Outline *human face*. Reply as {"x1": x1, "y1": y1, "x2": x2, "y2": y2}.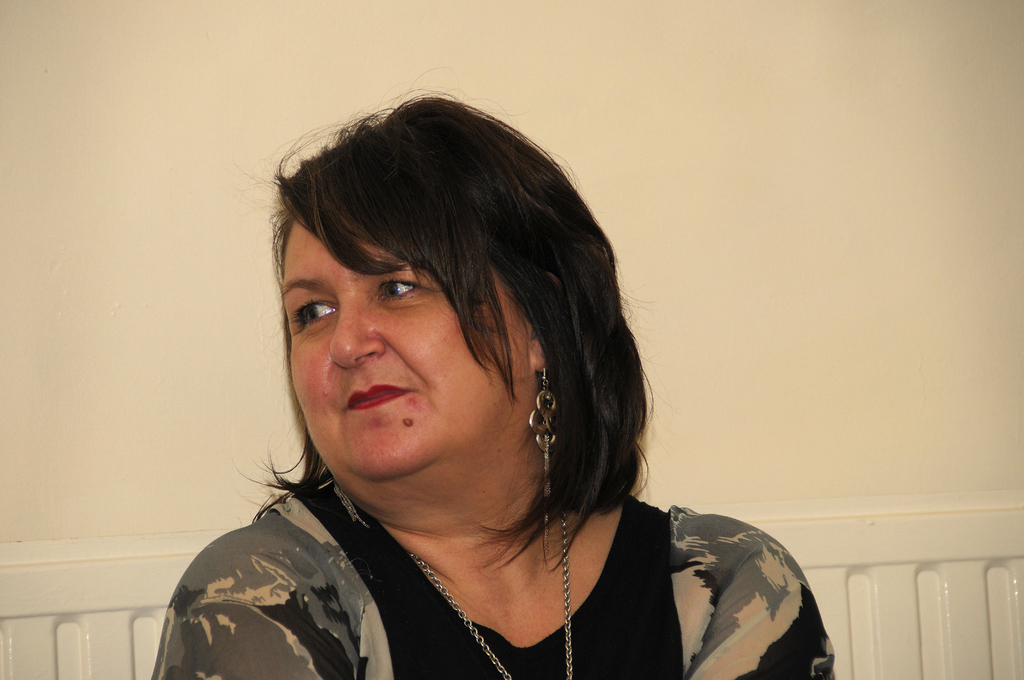
{"x1": 282, "y1": 223, "x2": 532, "y2": 484}.
